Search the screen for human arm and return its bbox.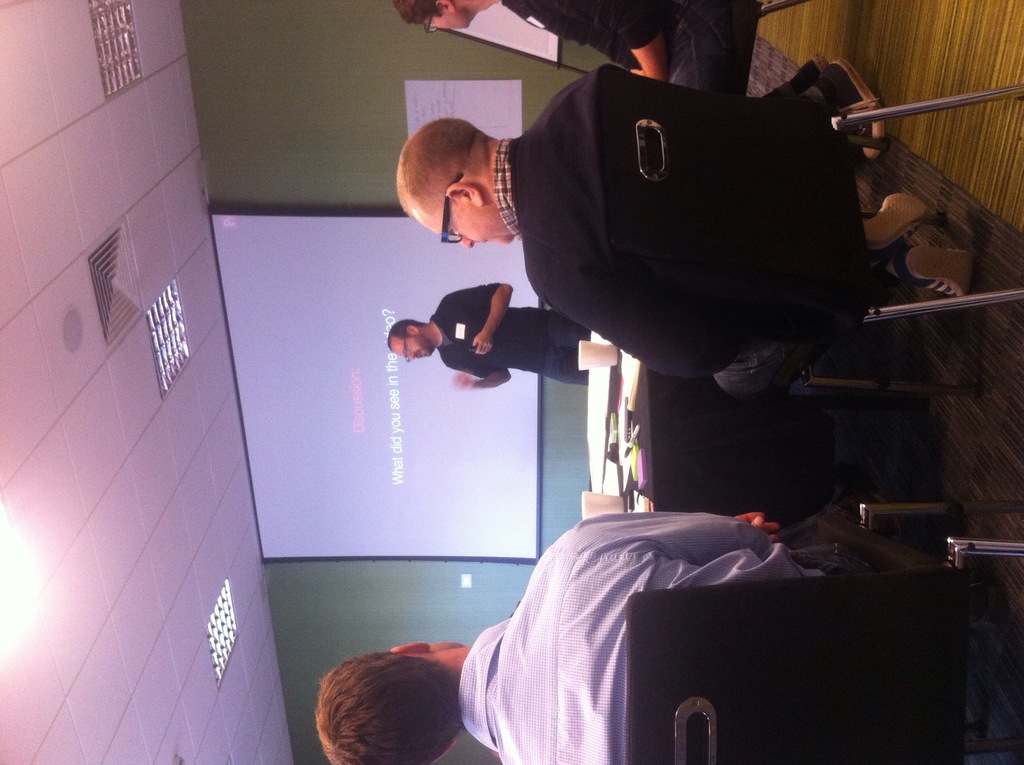
Found: [x1=444, y1=346, x2=522, y2=394].
